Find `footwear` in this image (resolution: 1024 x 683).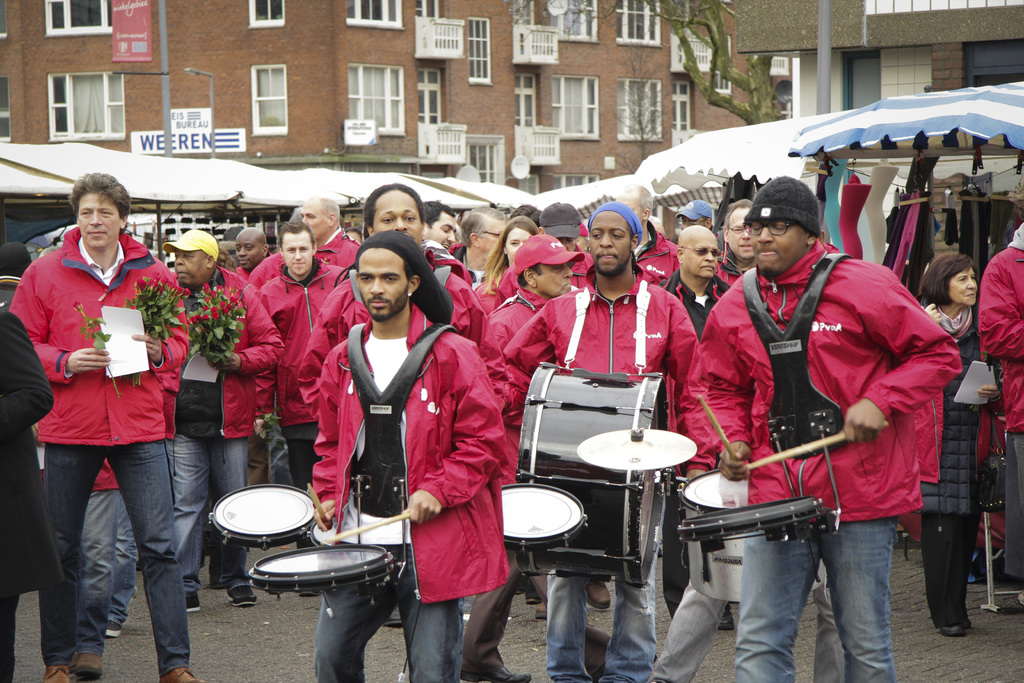
BBox(586, 580, 613, 608).
